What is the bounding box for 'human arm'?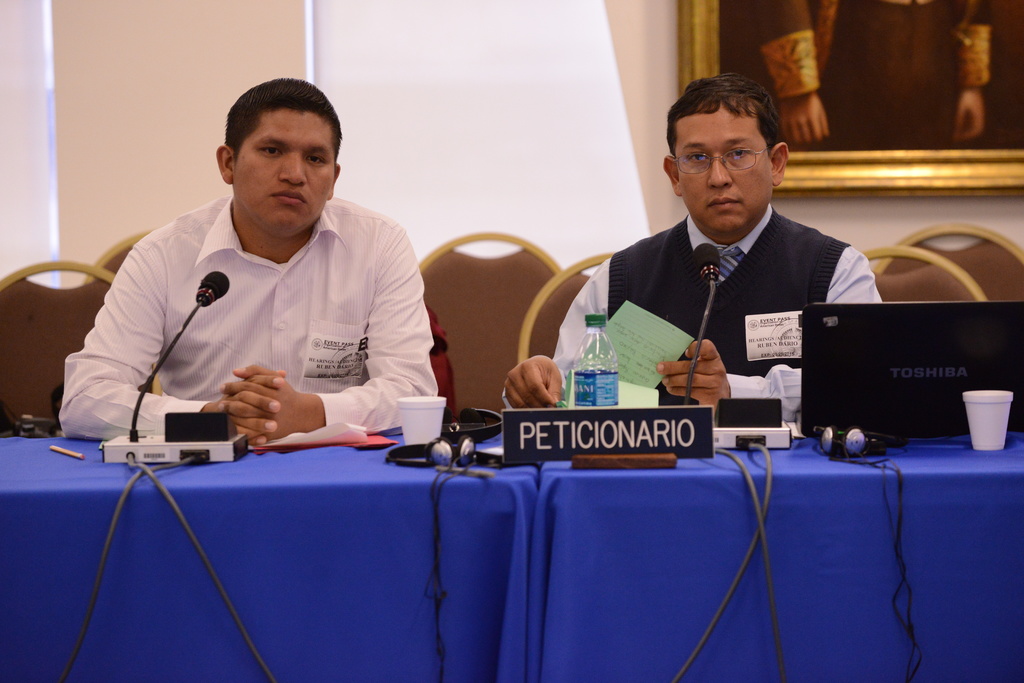
[232,218,437,446].
